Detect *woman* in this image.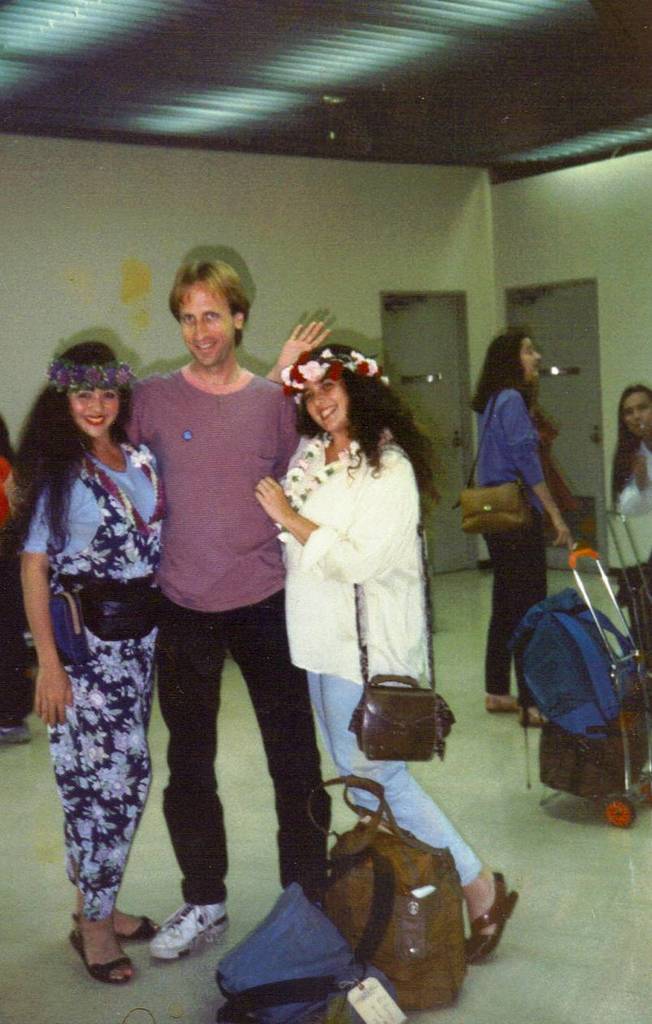
Detection: BBox(248, 320, 532, 969).
